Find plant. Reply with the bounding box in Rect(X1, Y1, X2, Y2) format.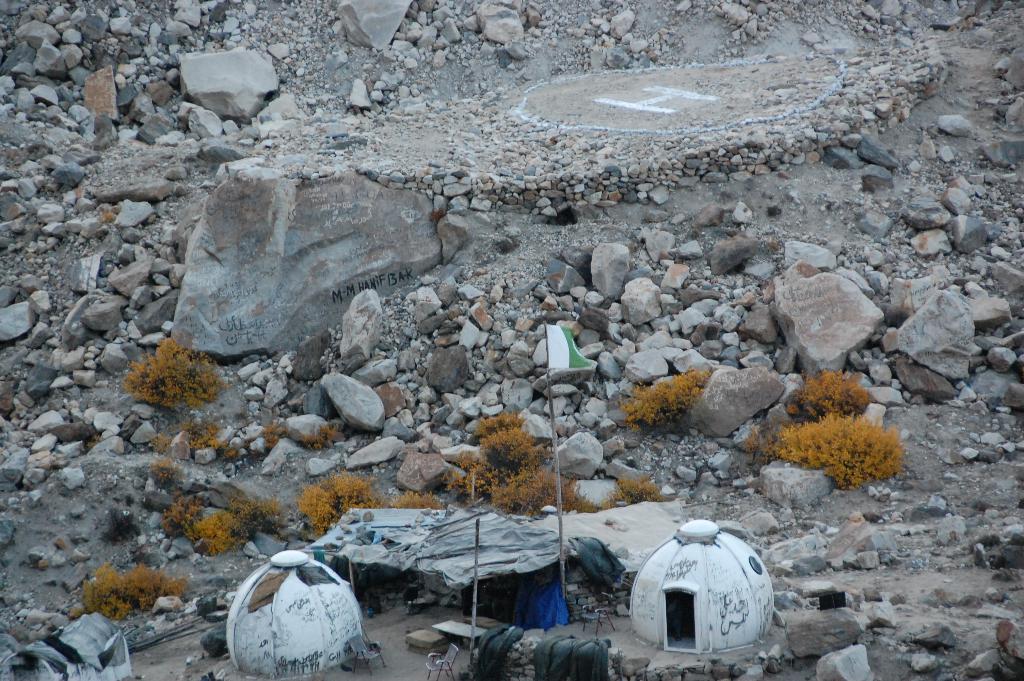
Rect(168, 420, 228, 461).
